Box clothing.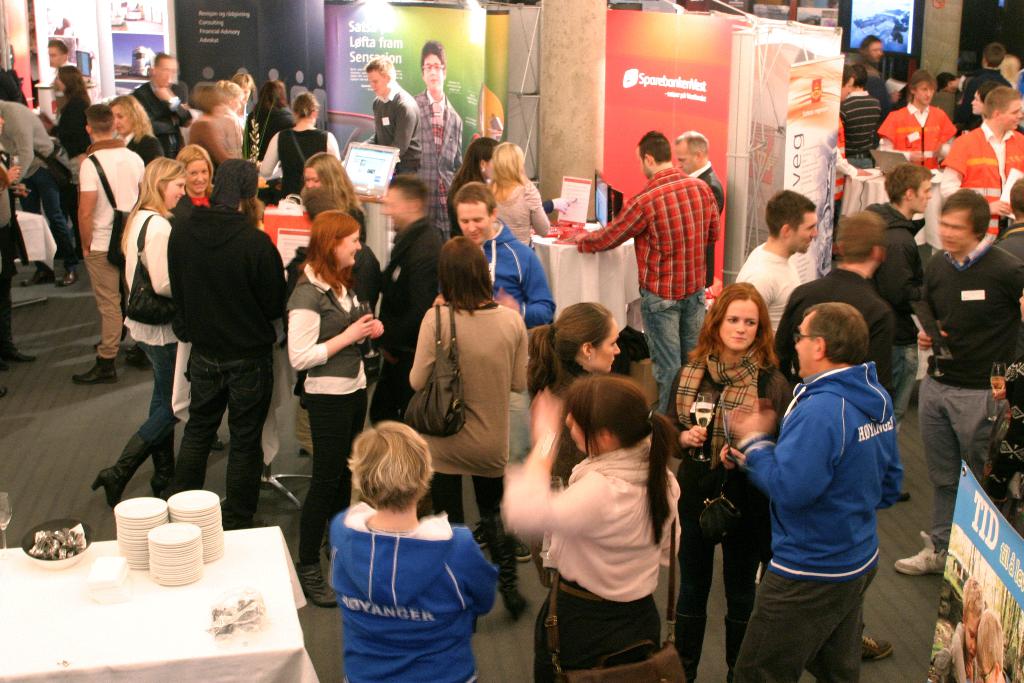
Rect(42, 164, 83, 281).
